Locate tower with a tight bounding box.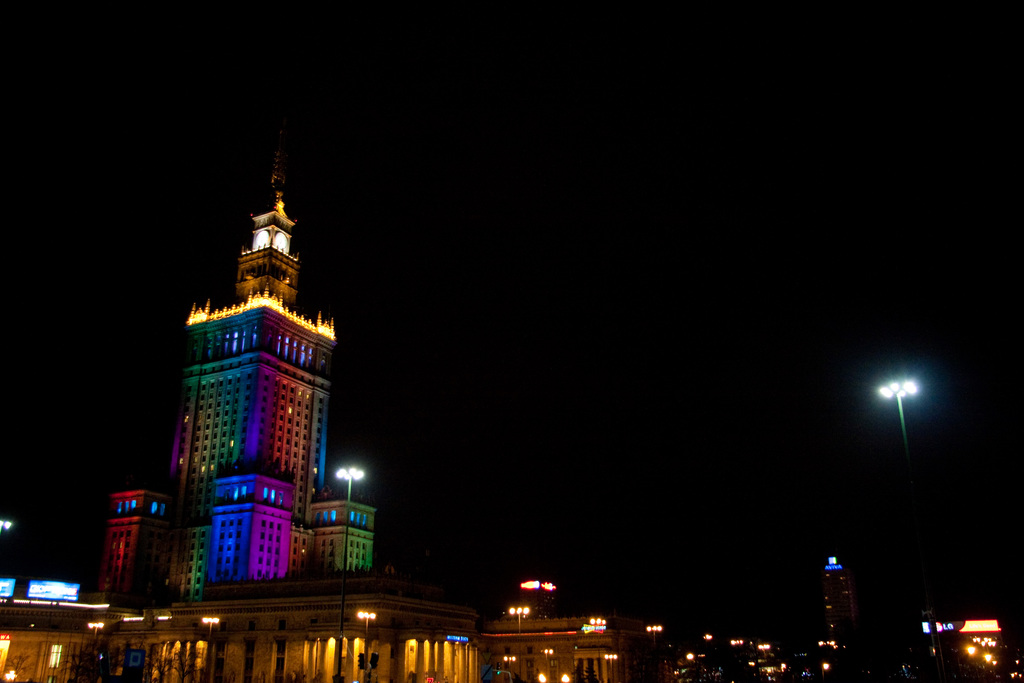
[left=86, top=110, right=392, bottom=620].
